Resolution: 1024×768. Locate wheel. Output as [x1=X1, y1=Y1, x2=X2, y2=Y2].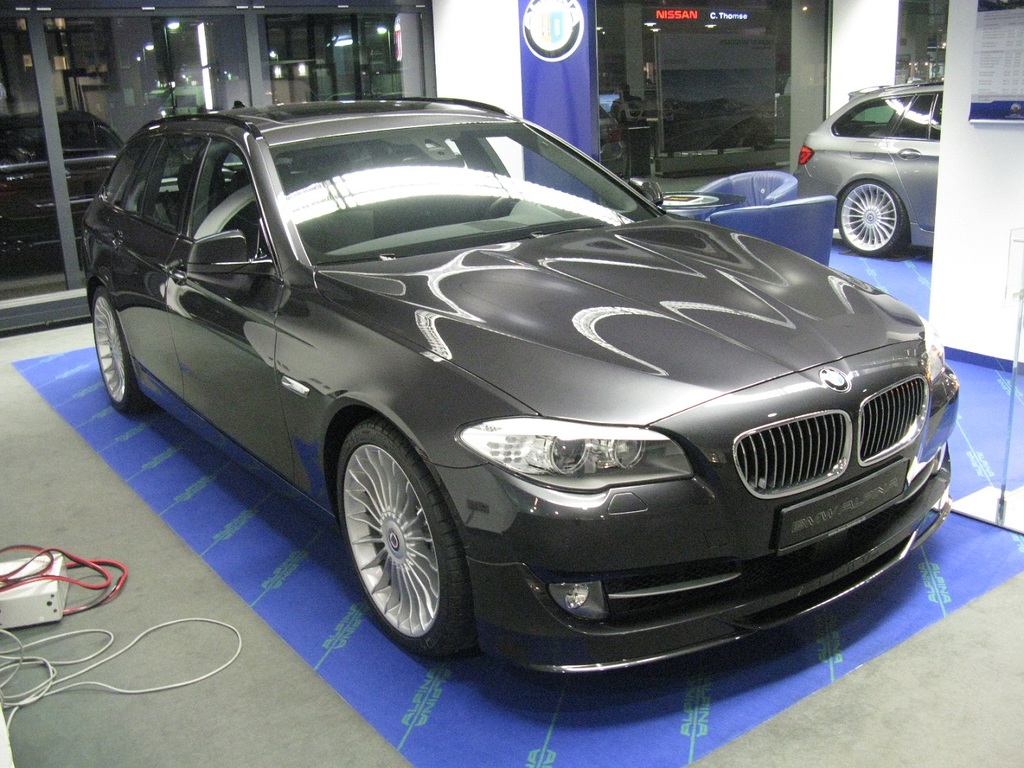
[x1=484, y1=193, x2=518, y2=222].
